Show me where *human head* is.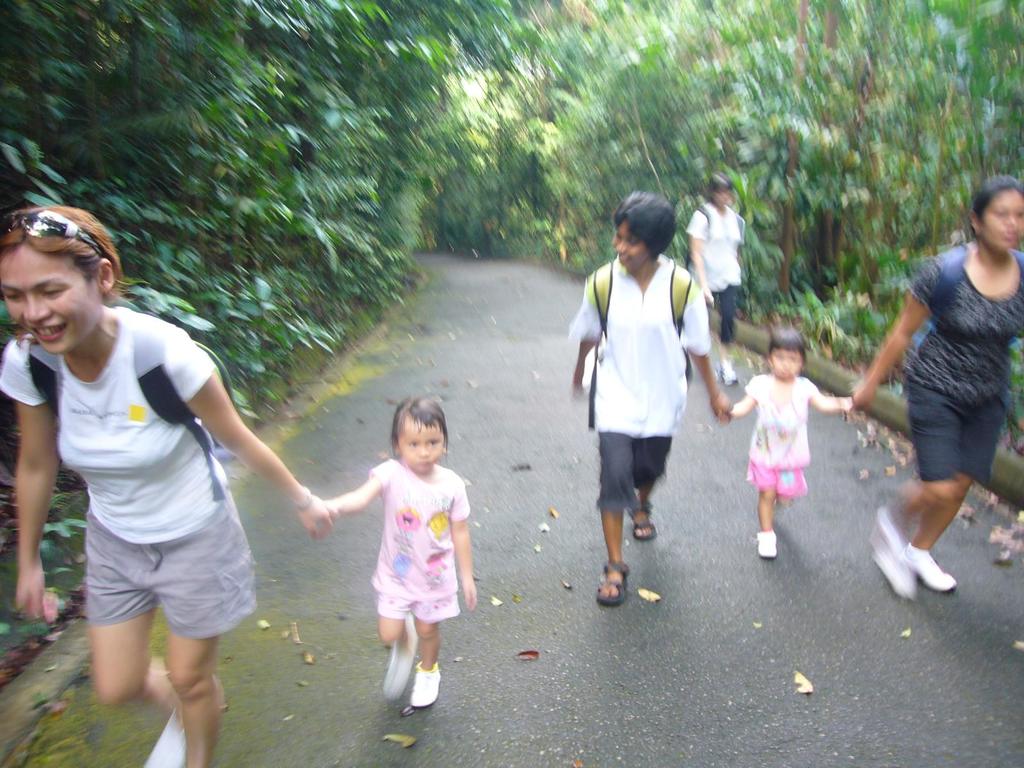
*human head* is at (x1=0, y1=207, x2=129, y2=357).
